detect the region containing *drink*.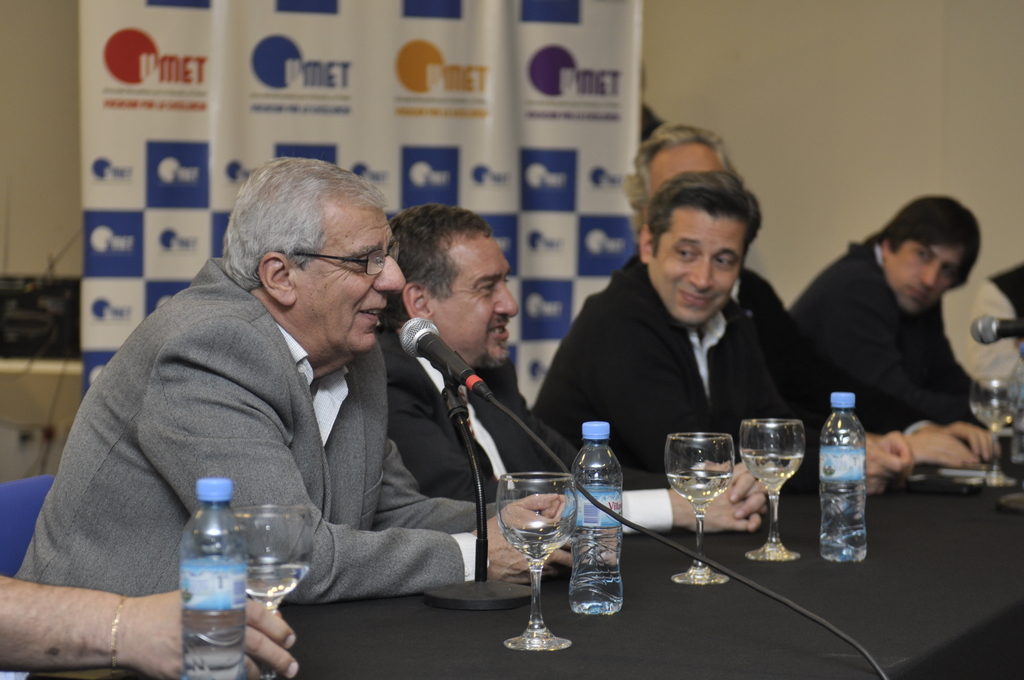
Rect(239, 563, 308, 597).
